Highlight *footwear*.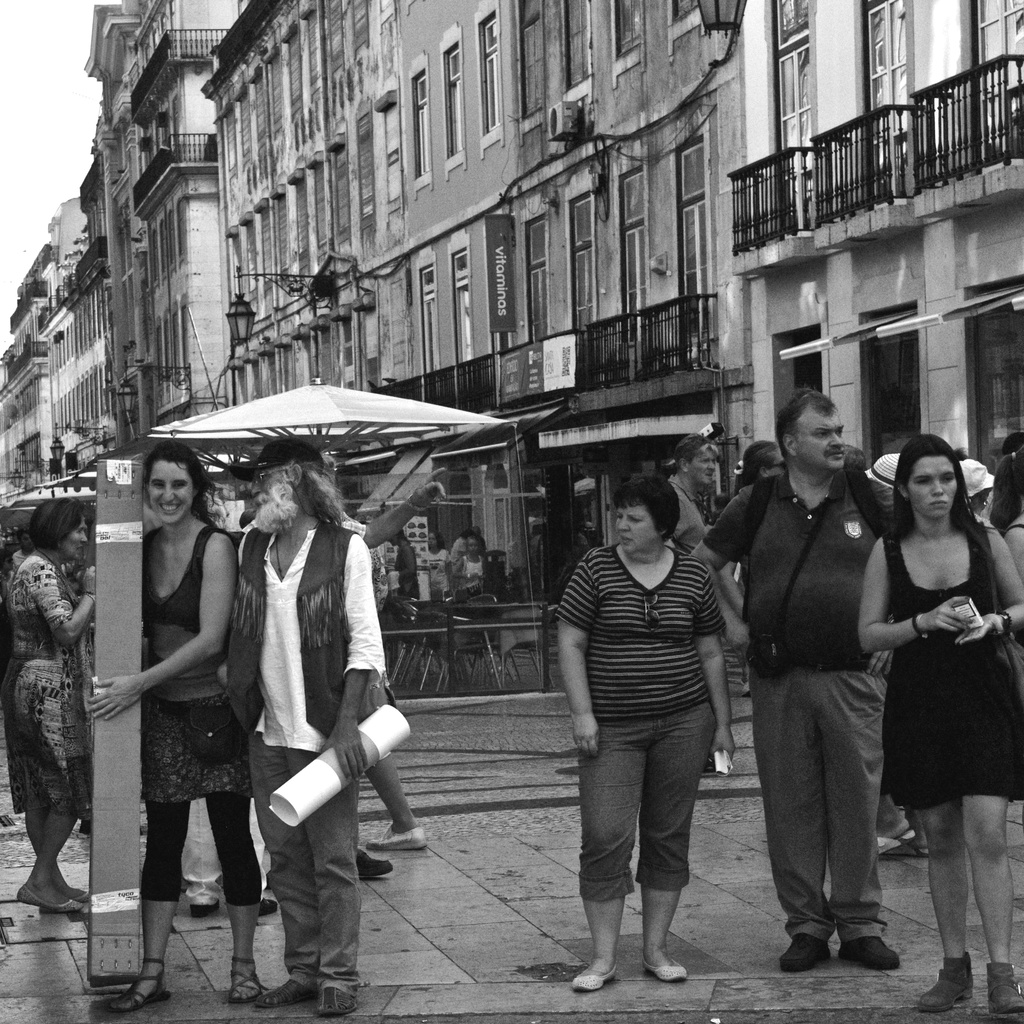
Highlighted region: select_region(913, 949, 972, 1018).
